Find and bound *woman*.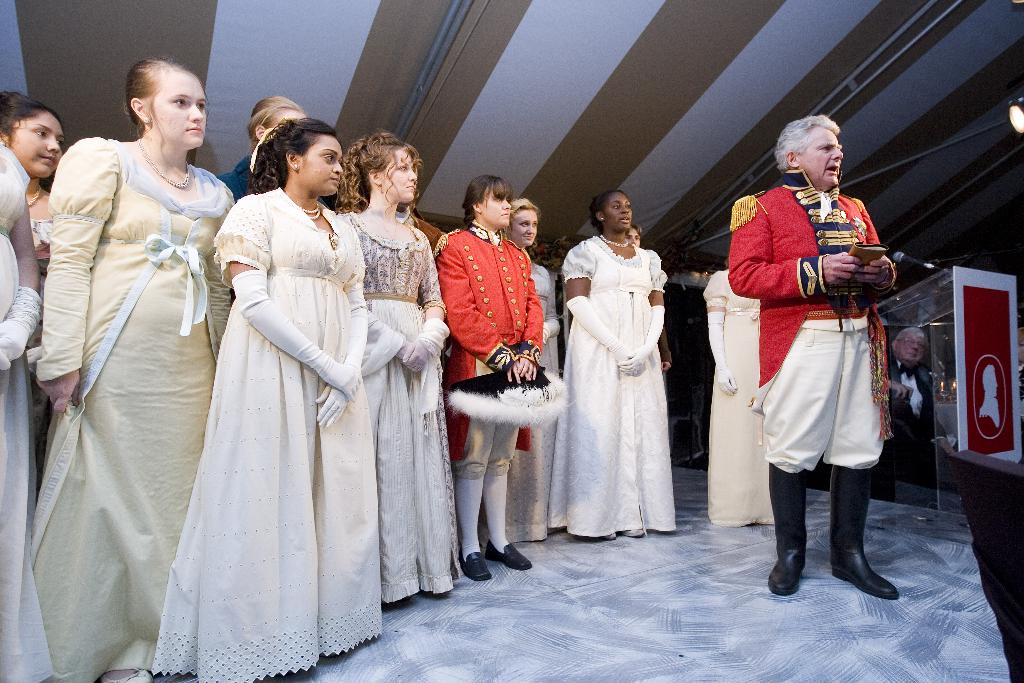
Bound: l=701, t=263, r=782, b=531.
